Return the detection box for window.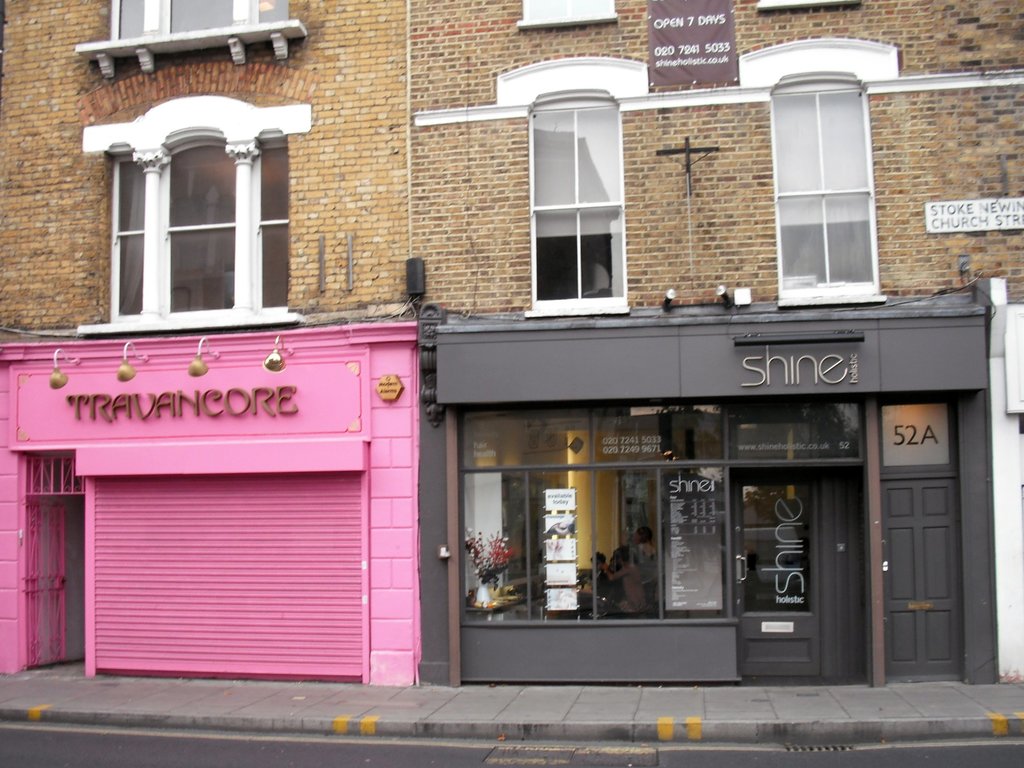
left=520, top=96, right=627, bottom=316.
